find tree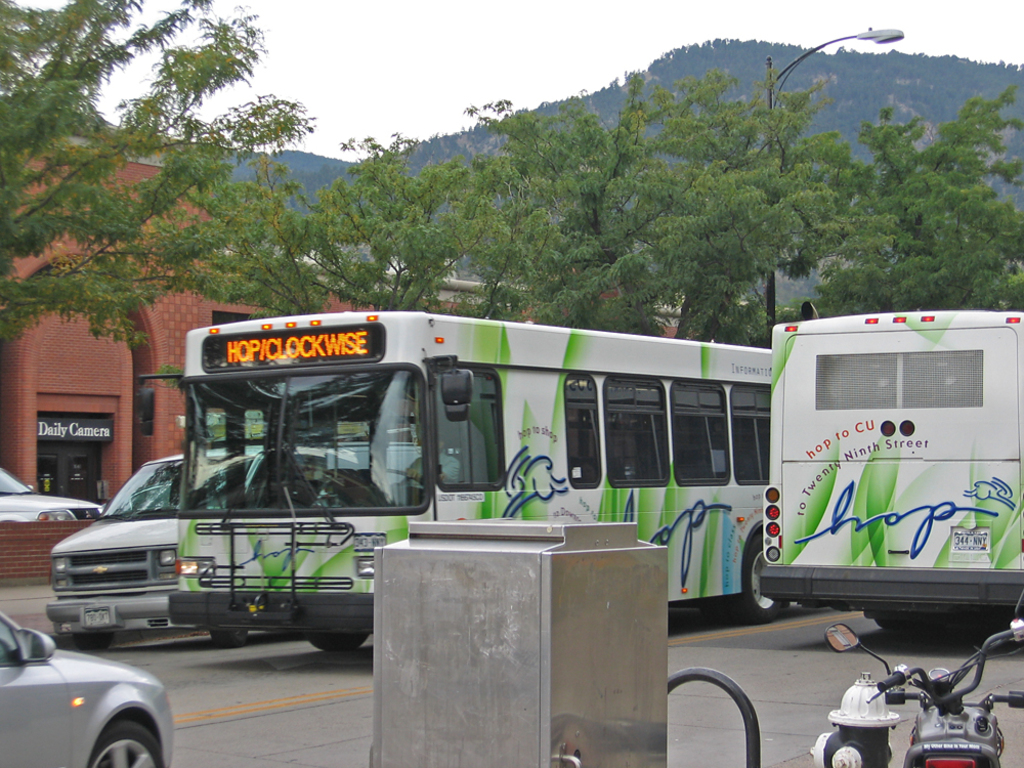
x1=303, y1=125, x2=530, y2=307
